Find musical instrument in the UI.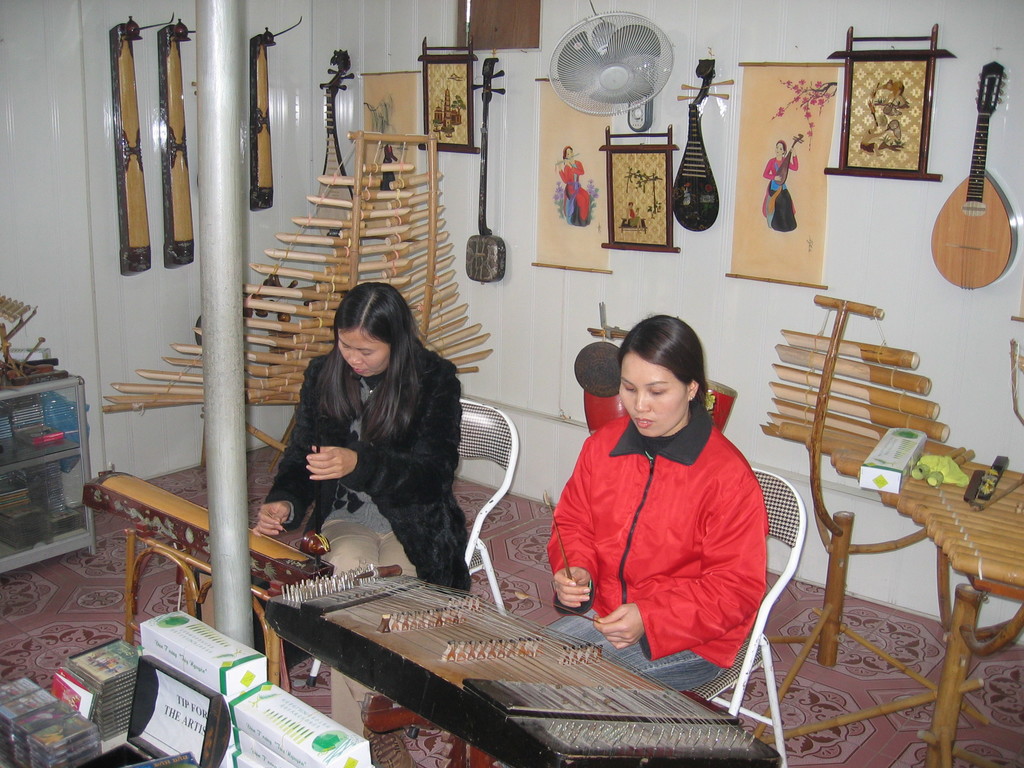
UI element at left=261, top=559, right=781, bottom=767.
